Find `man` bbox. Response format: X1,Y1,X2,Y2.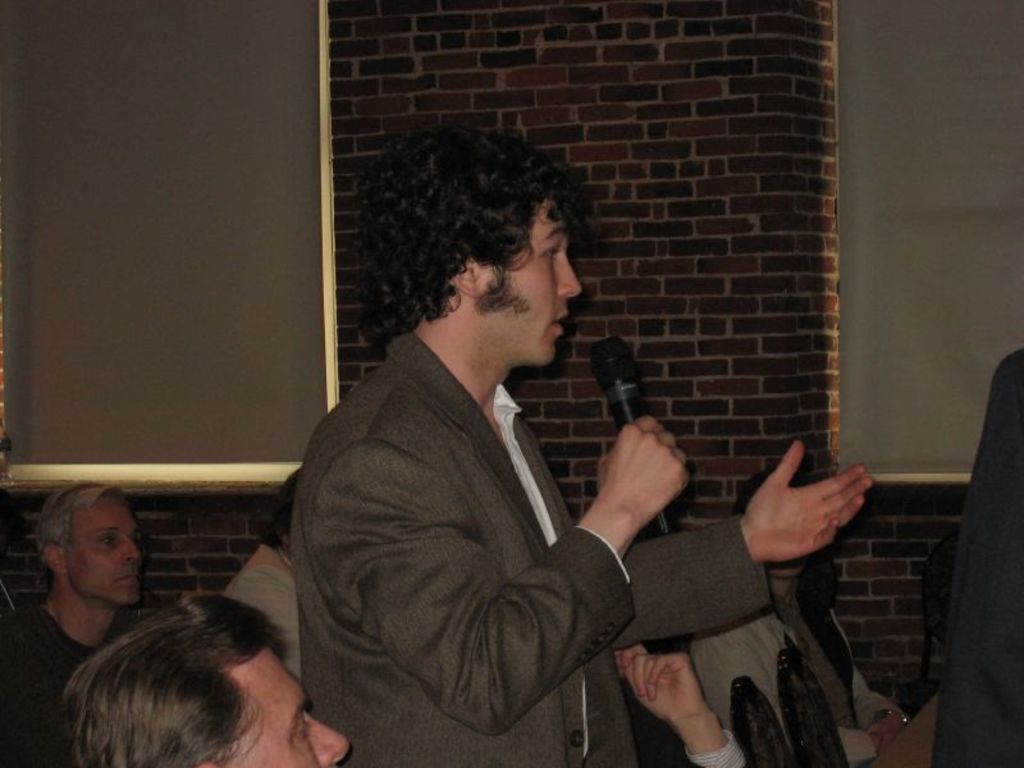
56,588,349,767.
